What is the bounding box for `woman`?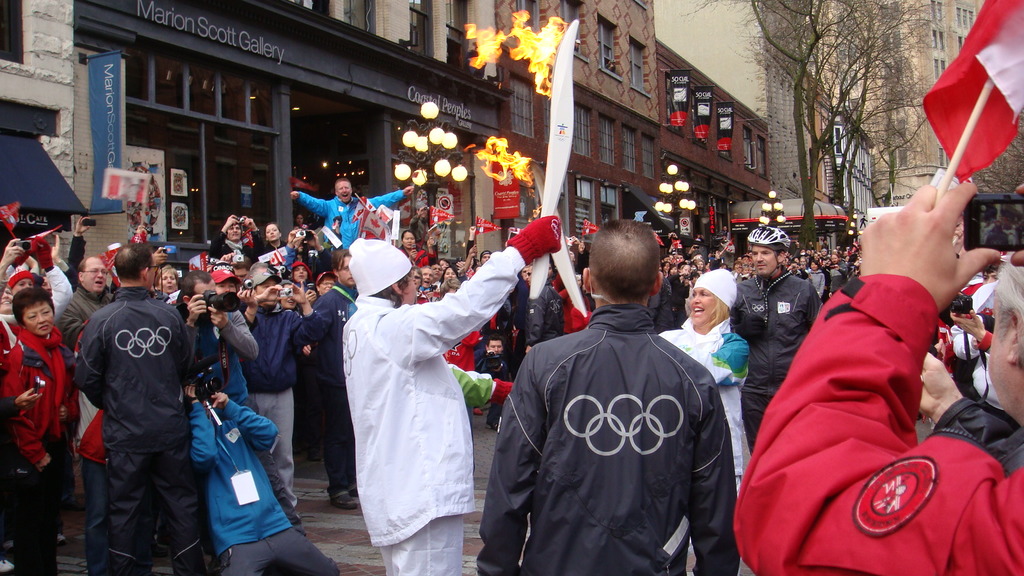
399,229,434,266.
